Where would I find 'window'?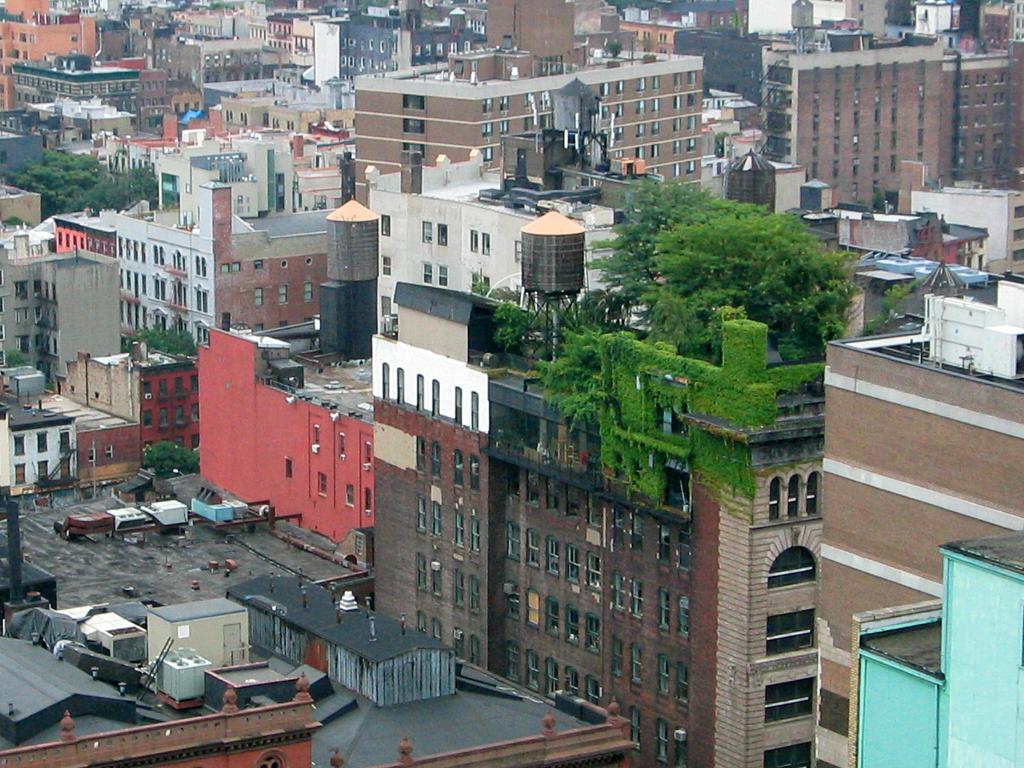
At <bbox>470, 577, 477, 610</bbox>.
